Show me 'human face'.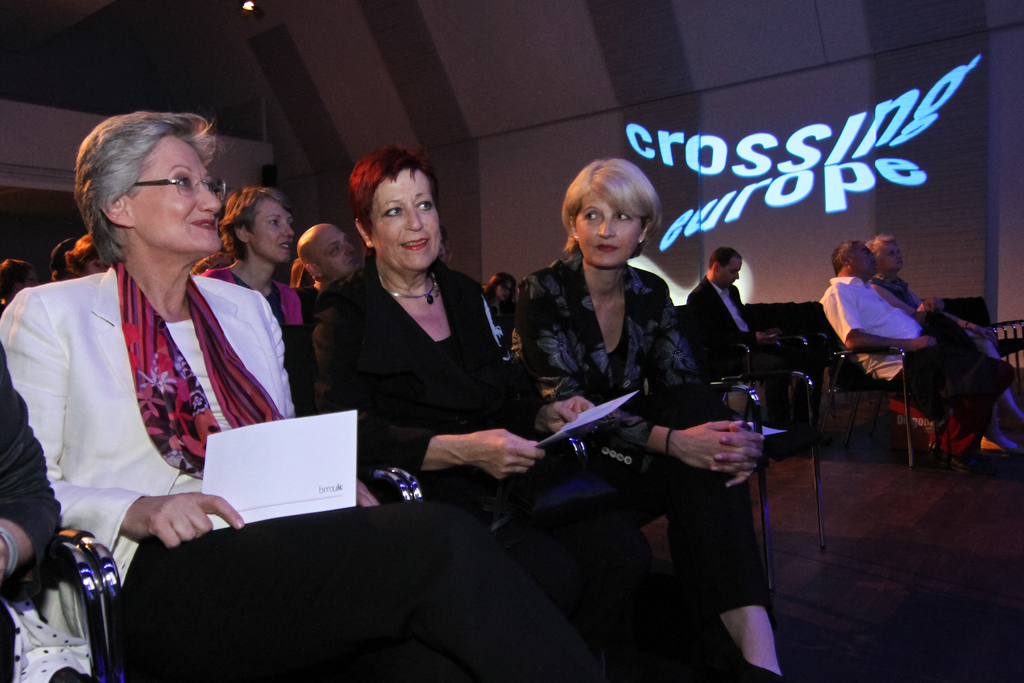
'human face' is here: (882, 241, 903, 271).
